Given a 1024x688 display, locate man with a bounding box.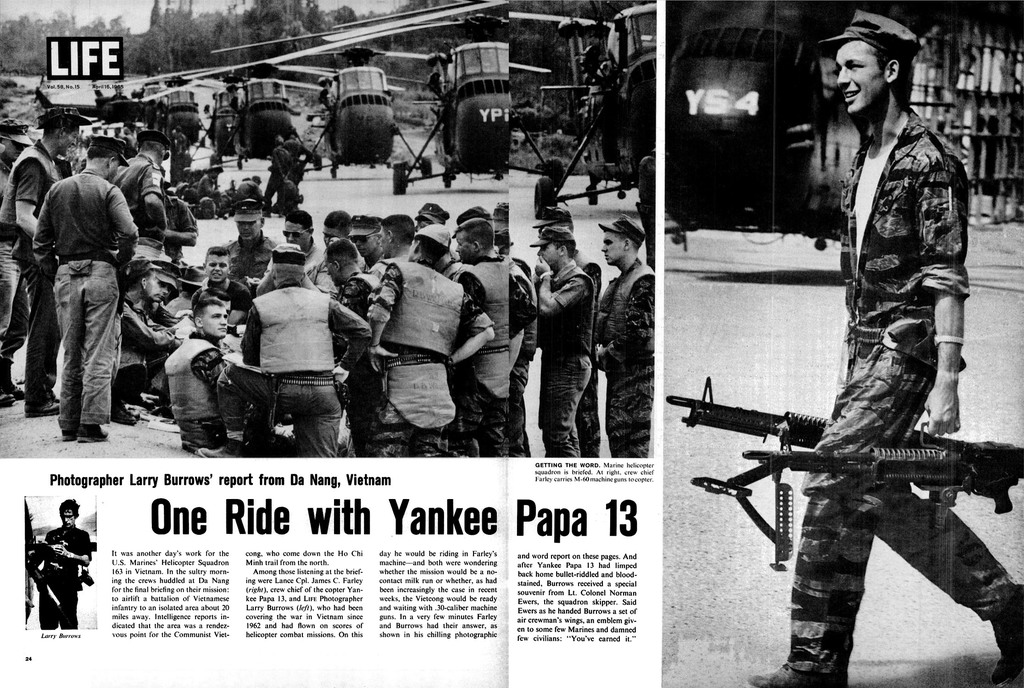
Located: locate(158, 292, 238, 462).
